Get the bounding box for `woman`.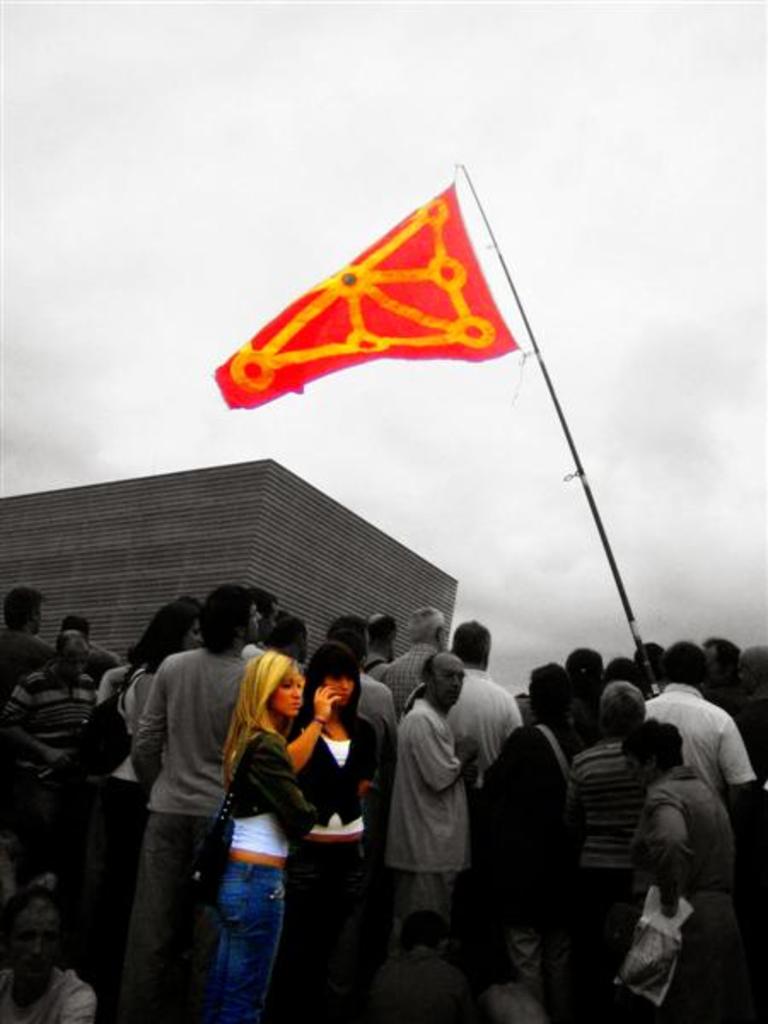
l=207, t=650, r=319, b=1022.
